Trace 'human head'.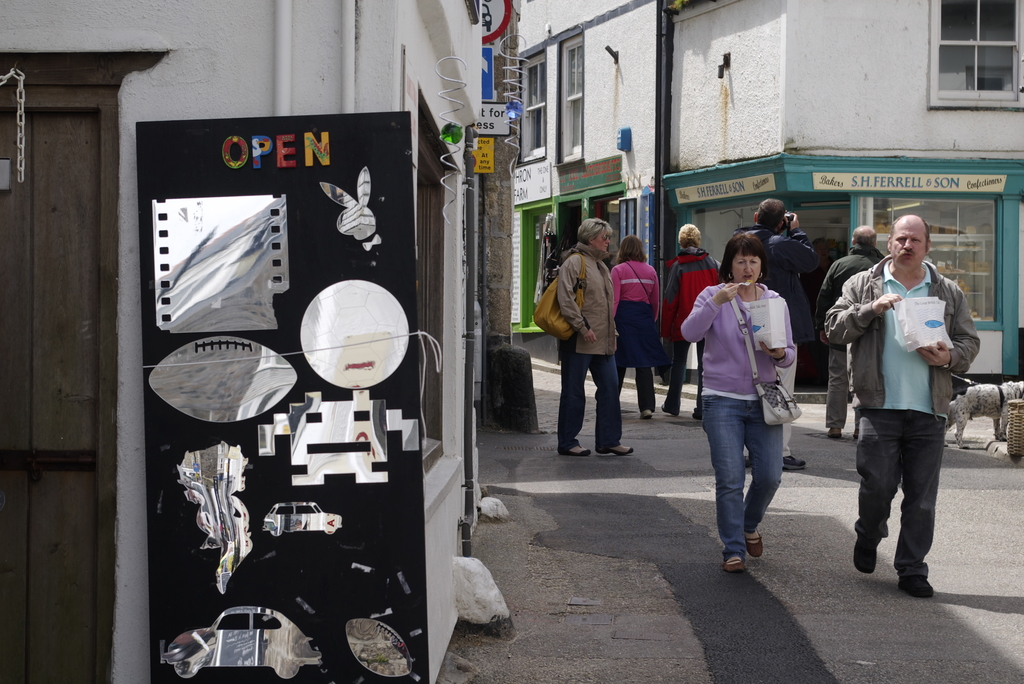
Traced to (left=853, top=226, right=876, bottom=250).
